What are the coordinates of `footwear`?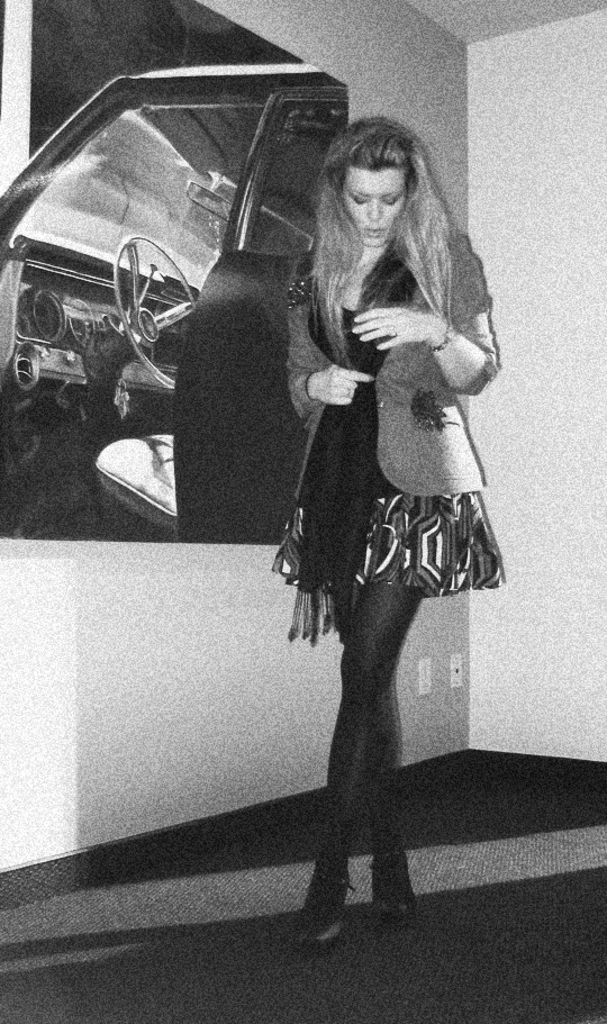
<bbox>299, 866, 355, 948</bbox>.
